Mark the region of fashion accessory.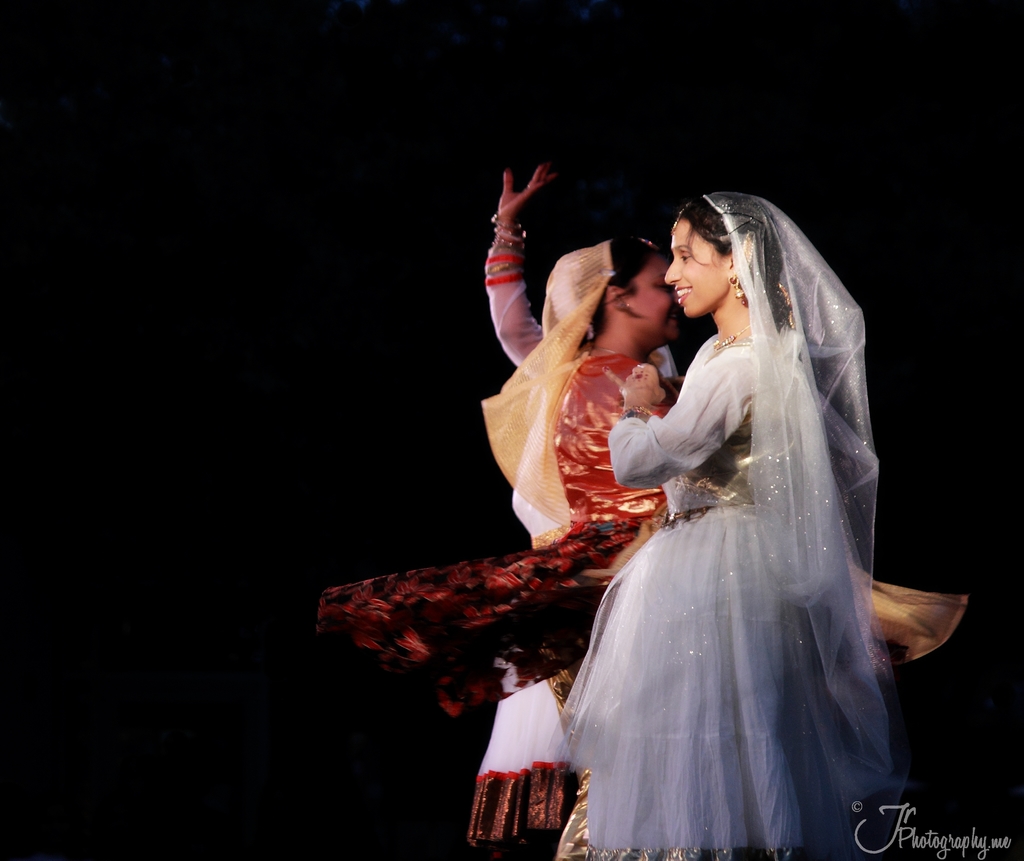
Region: 652, 507, 754, 529.
